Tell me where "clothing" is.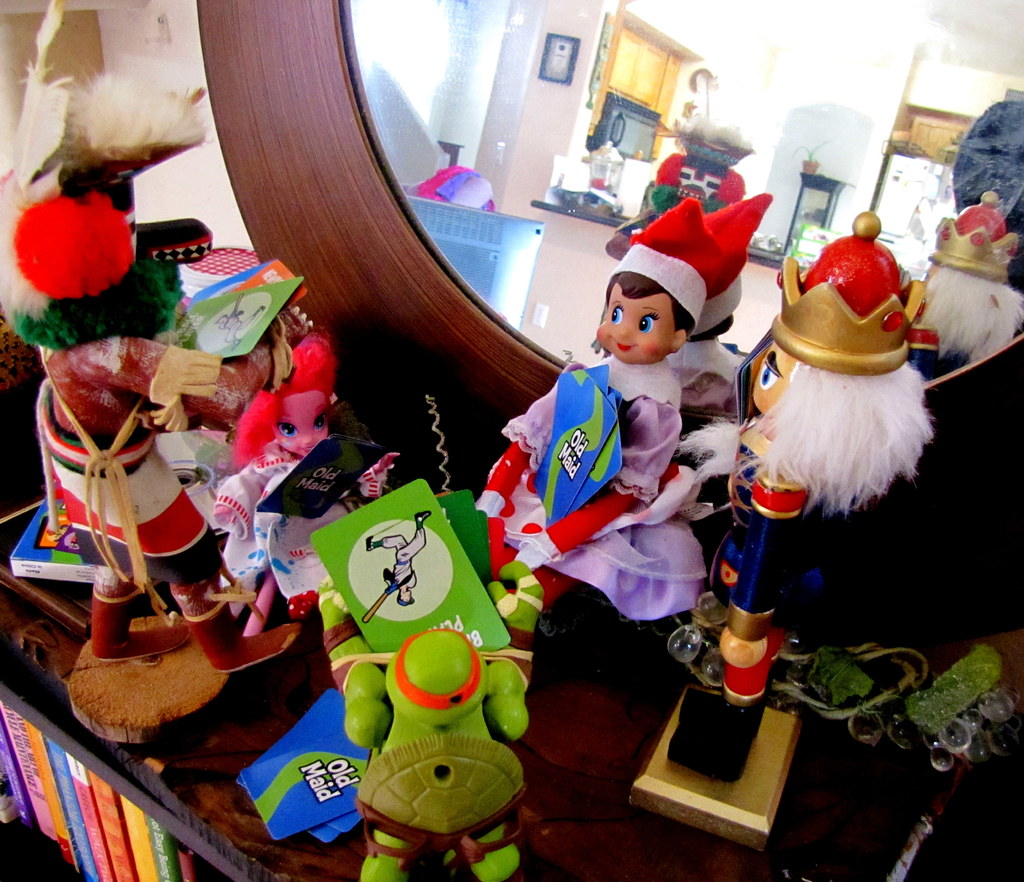
"clothing" is at 890, 279, 1023, 361.
